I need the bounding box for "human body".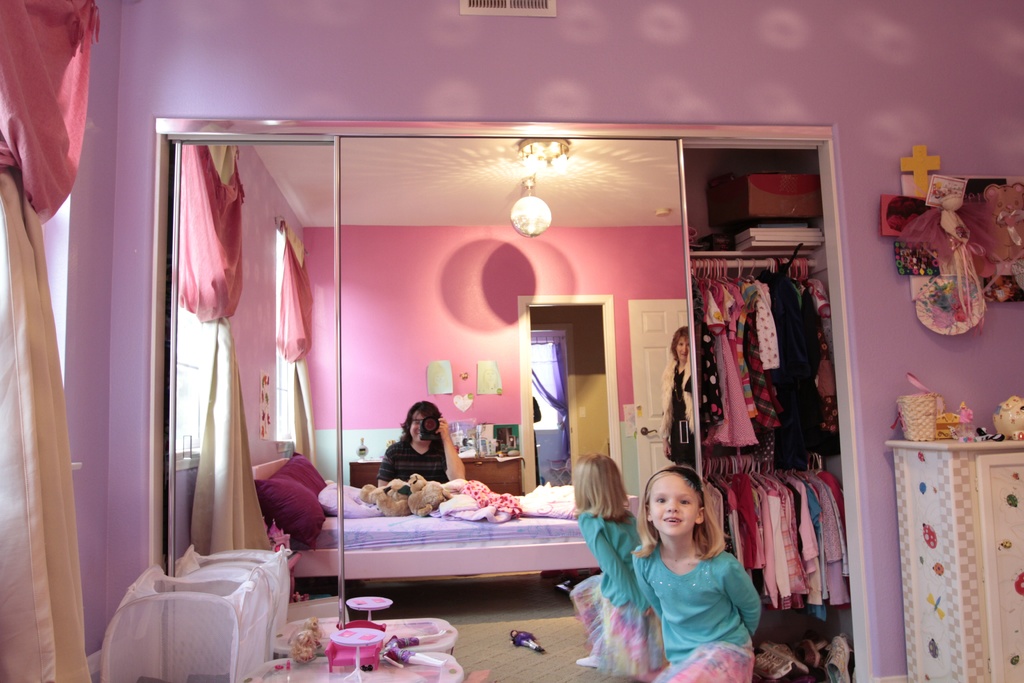
Here it is: rect(656, 322, 695, 483).
